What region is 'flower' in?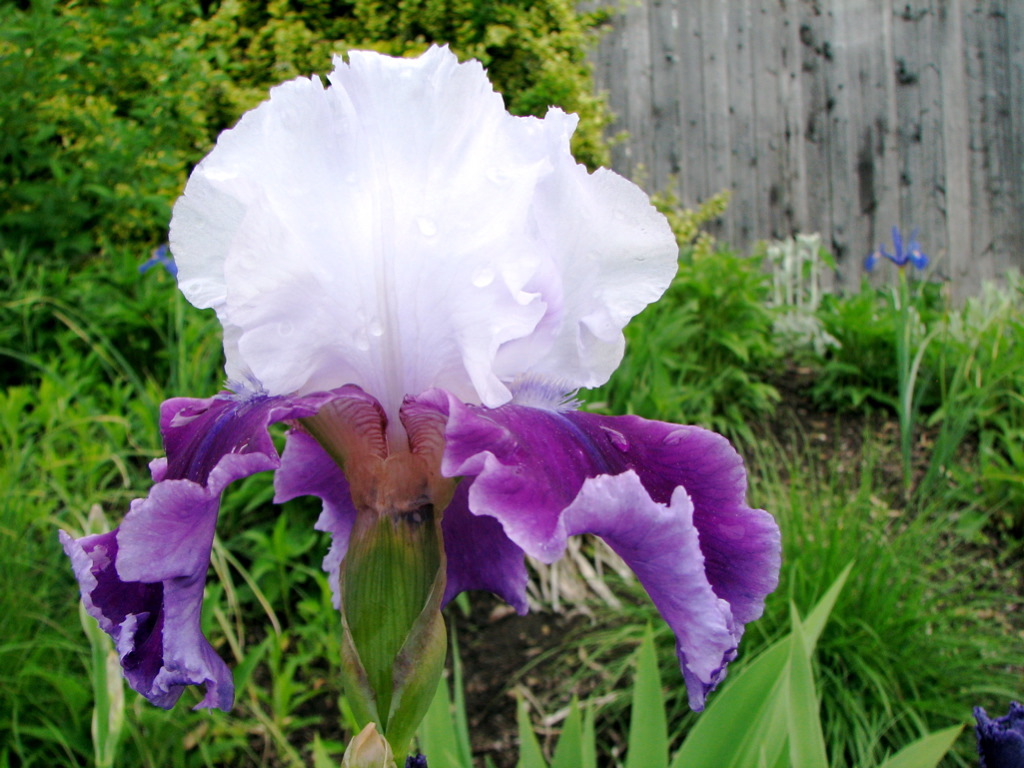
<box>971,698,1023,767</box>.
